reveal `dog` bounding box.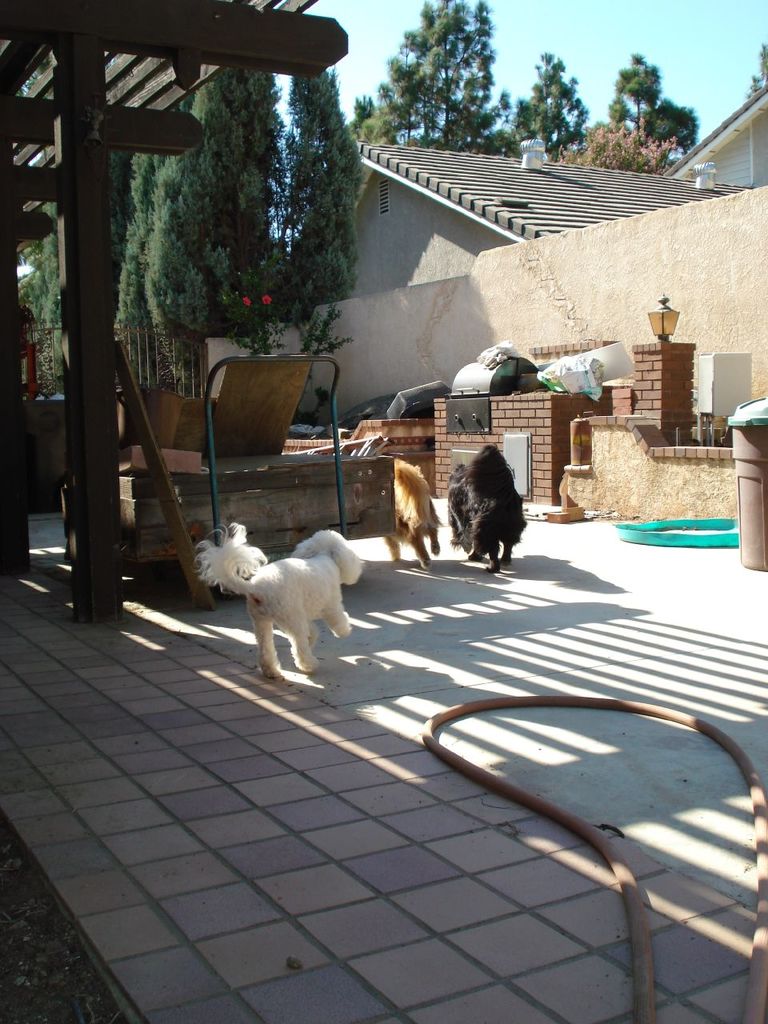
Revealed: bbox(194, 523, 363, 680).
